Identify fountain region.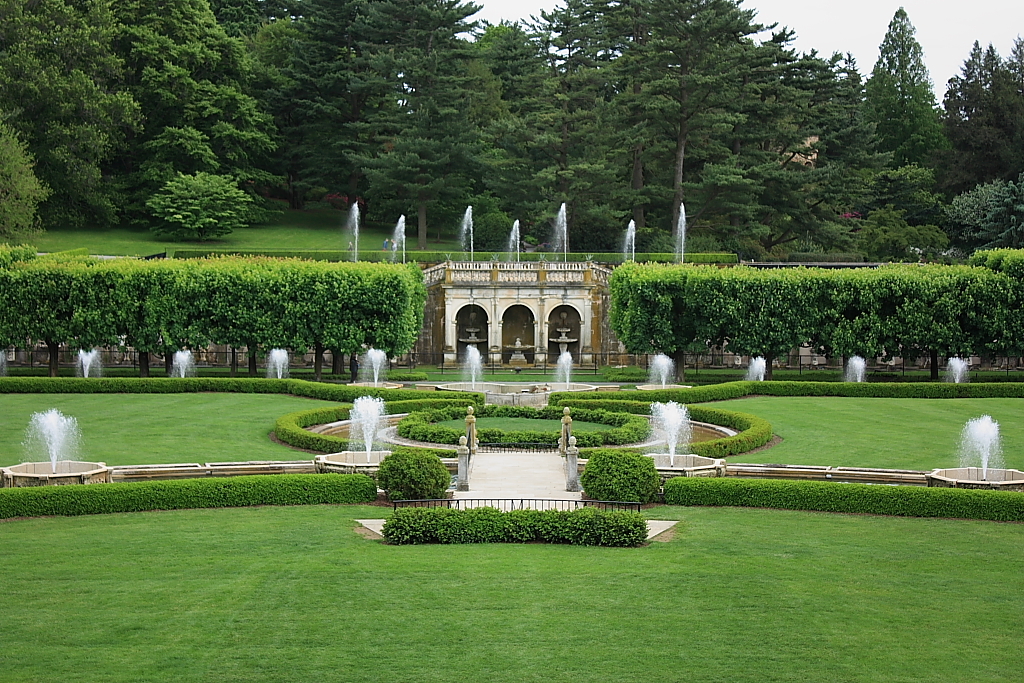
Region: <bbox>8, 409, 91, 493</bbox>.
